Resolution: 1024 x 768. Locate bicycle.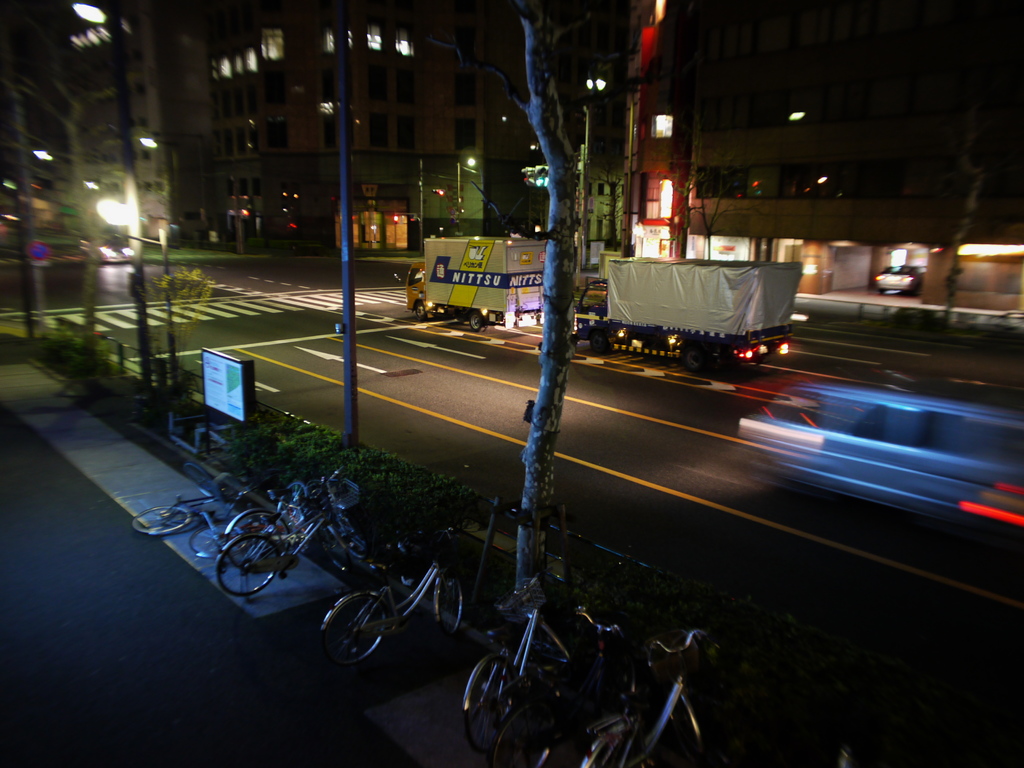
crop(130, 460, 227, 540).
